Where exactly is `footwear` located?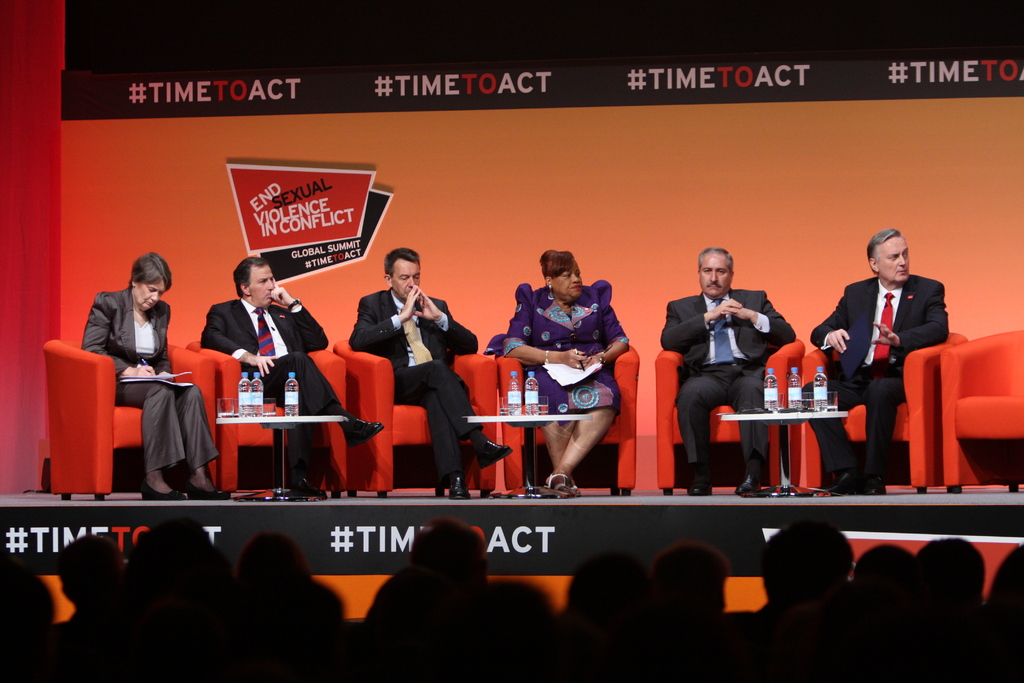
Its bounding box is box(536, 472, 575, 500).
